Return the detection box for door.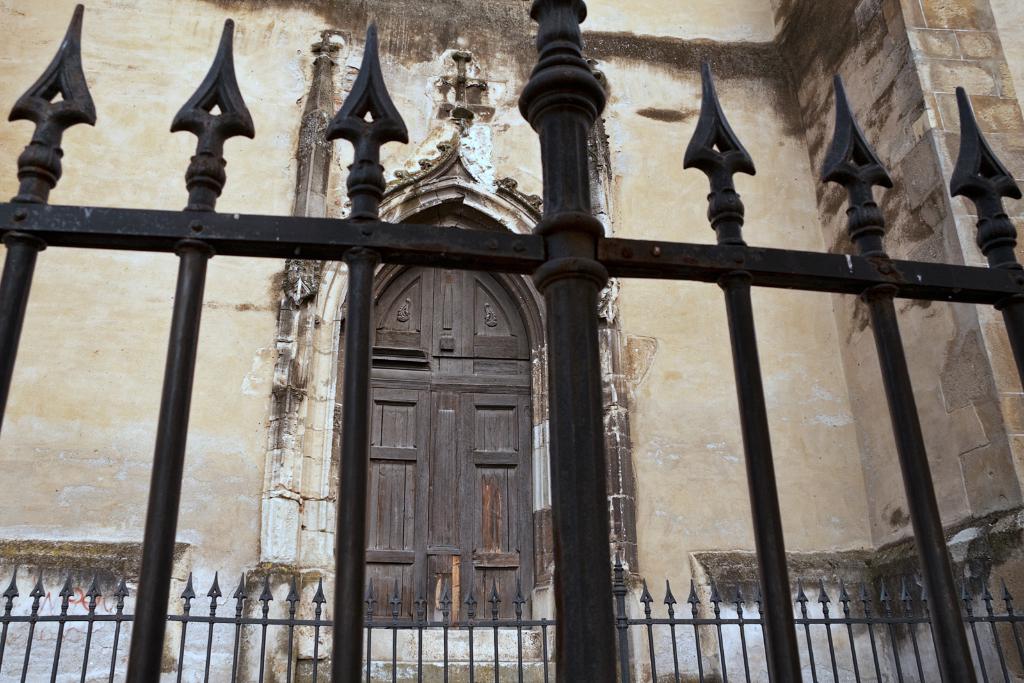
{"left": 332, "top": 276, "right": 573, "bottom": 674}.
